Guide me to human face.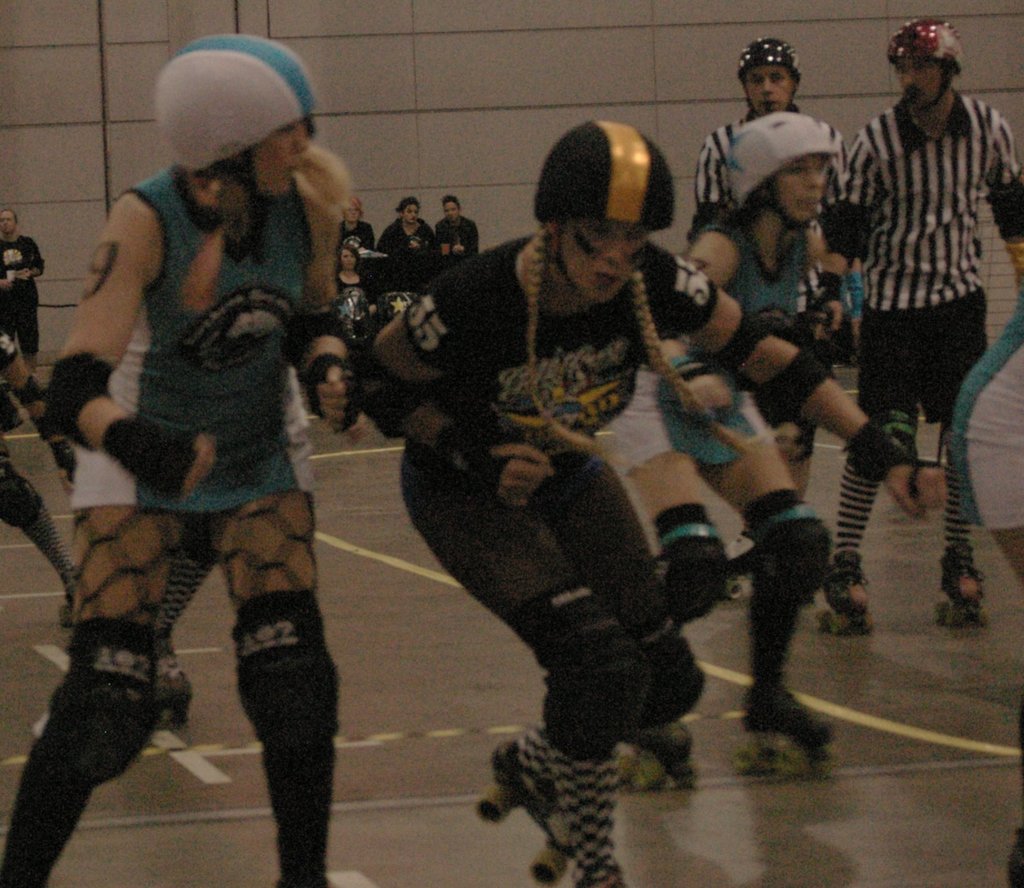
Guidance: x1=400, y1=200, x2=422, y2=227.
